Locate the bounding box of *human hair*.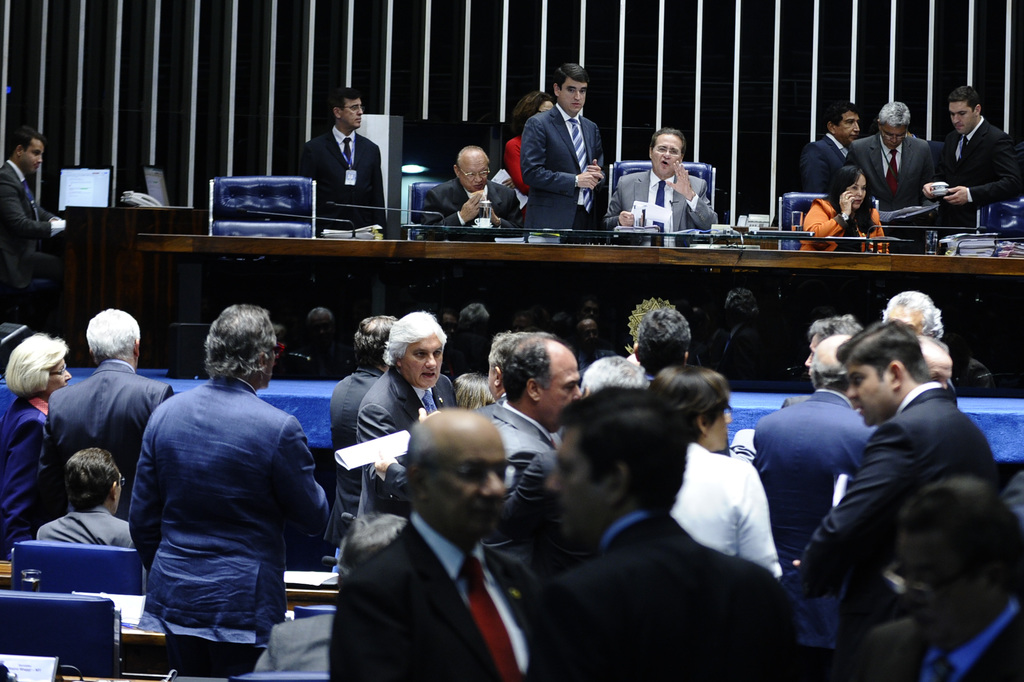
Bounding box: [379,312,444,369].
